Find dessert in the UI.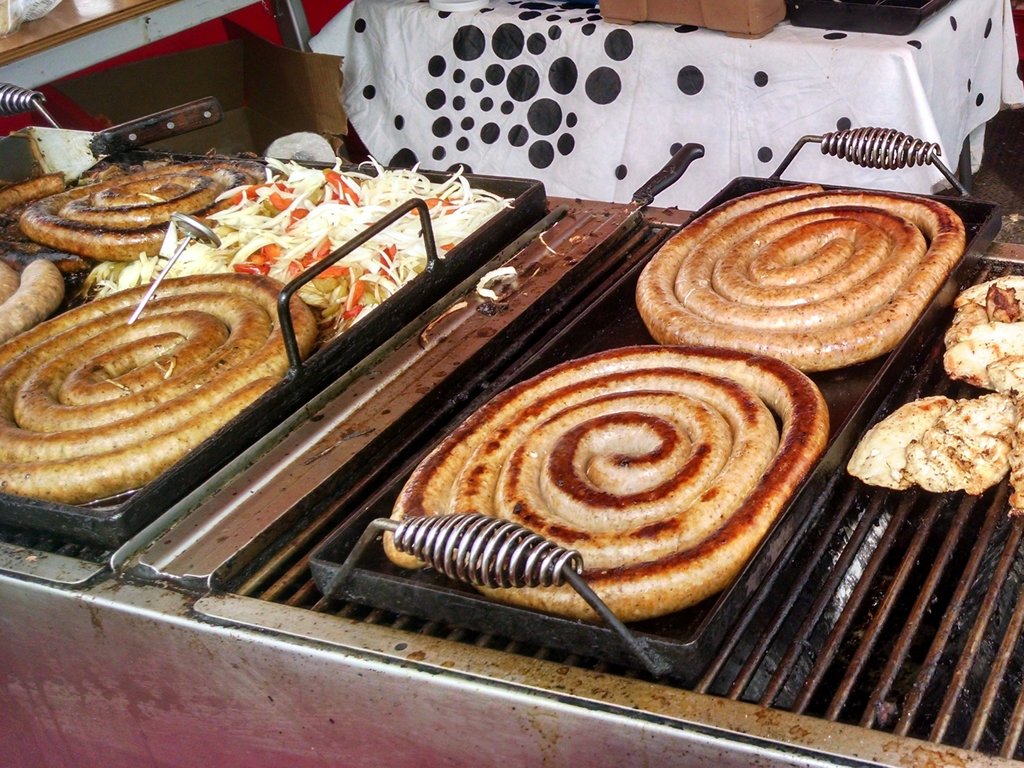
UI element at (left=0, top=271, right=313, bottom=512).
